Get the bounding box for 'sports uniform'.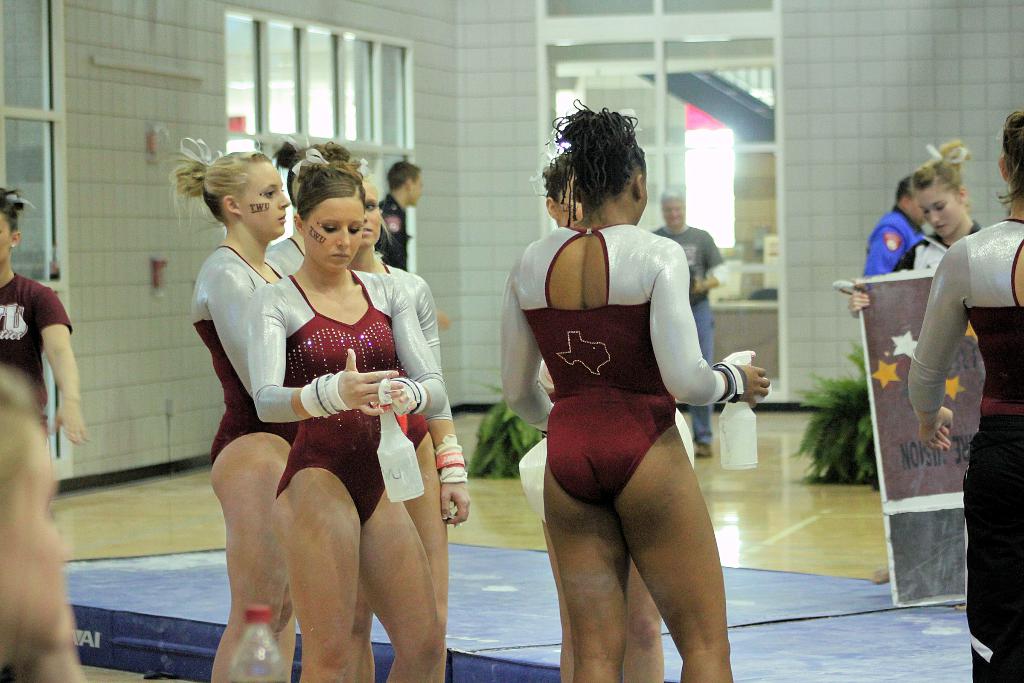
BBox(264, 236, 305, 281).
